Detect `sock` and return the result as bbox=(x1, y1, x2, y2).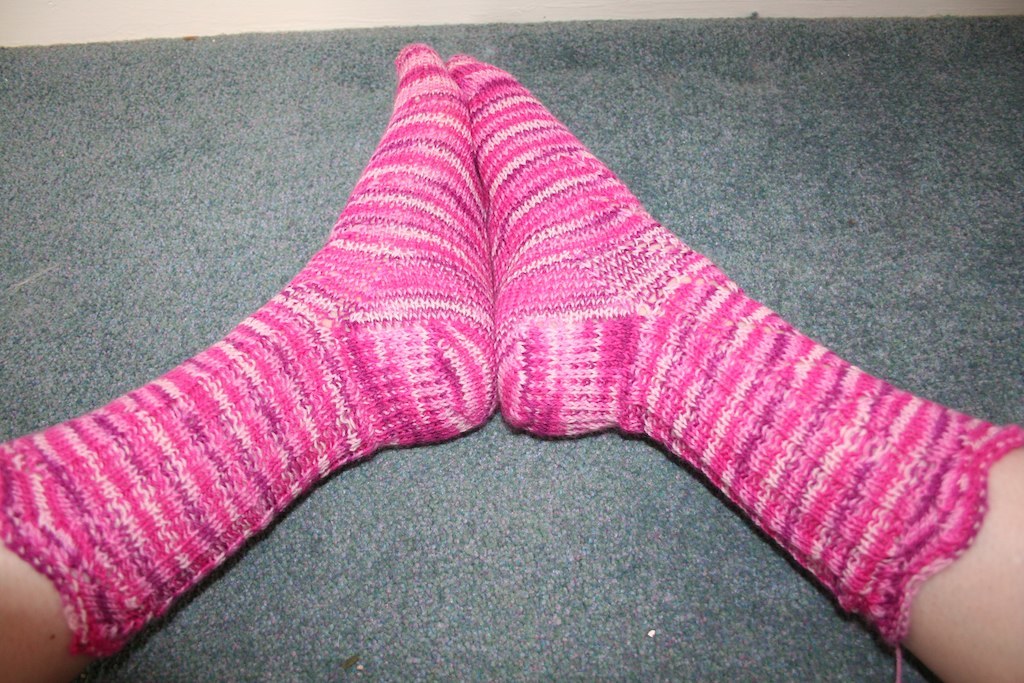
bbox=(0, 42, 494, 666).
